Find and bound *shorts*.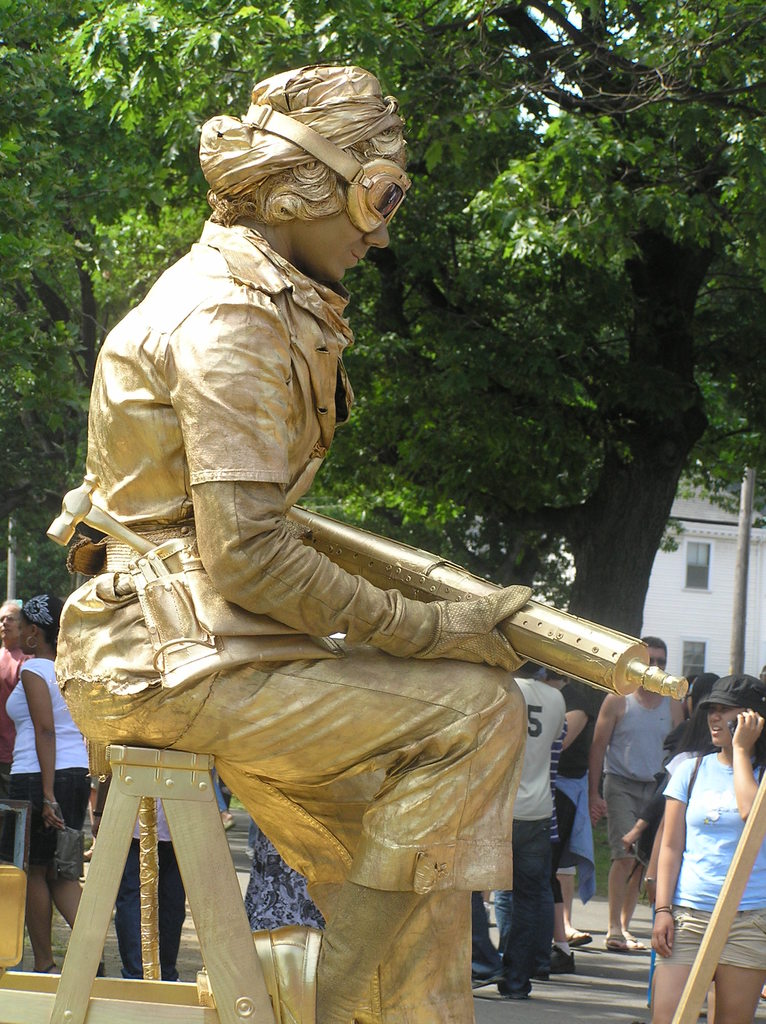
Bound: [50, 525, 522, 888].
